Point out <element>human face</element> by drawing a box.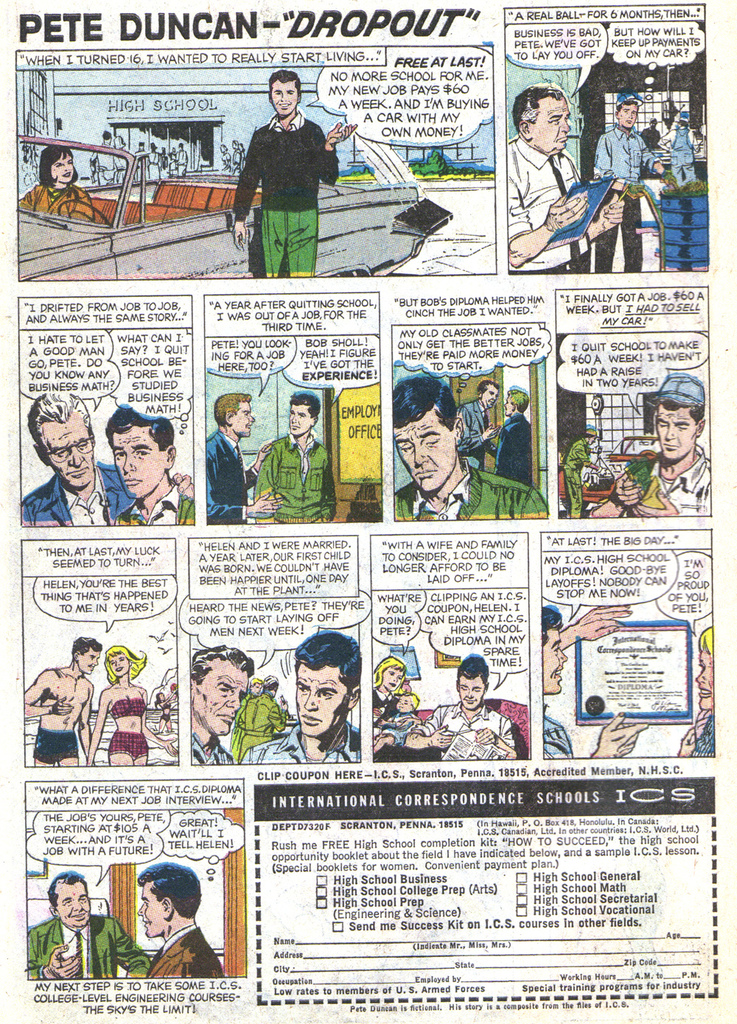
<bbox>620, 105, 638, 129</bbox>.
